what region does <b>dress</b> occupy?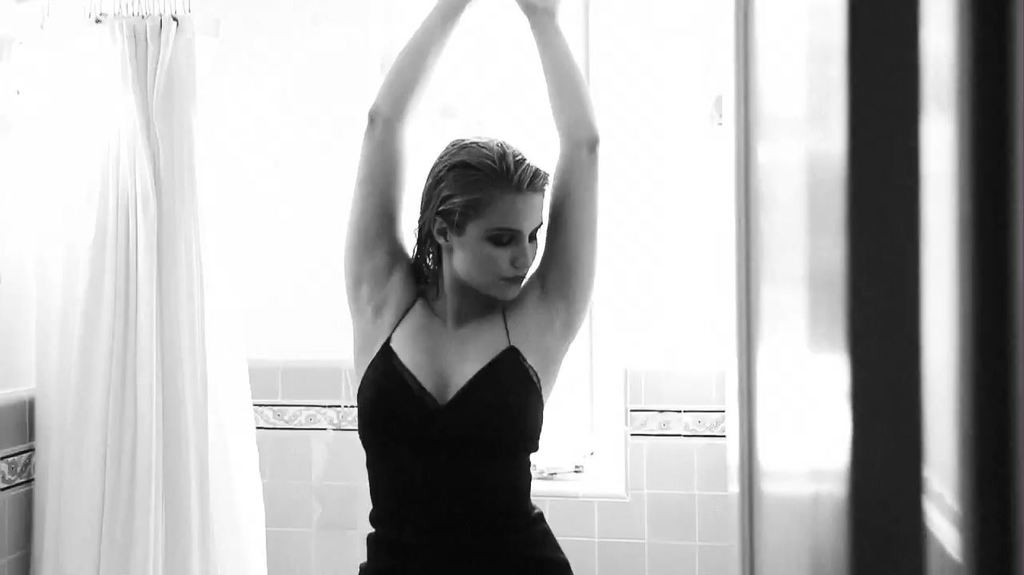
353/285/576/574.
